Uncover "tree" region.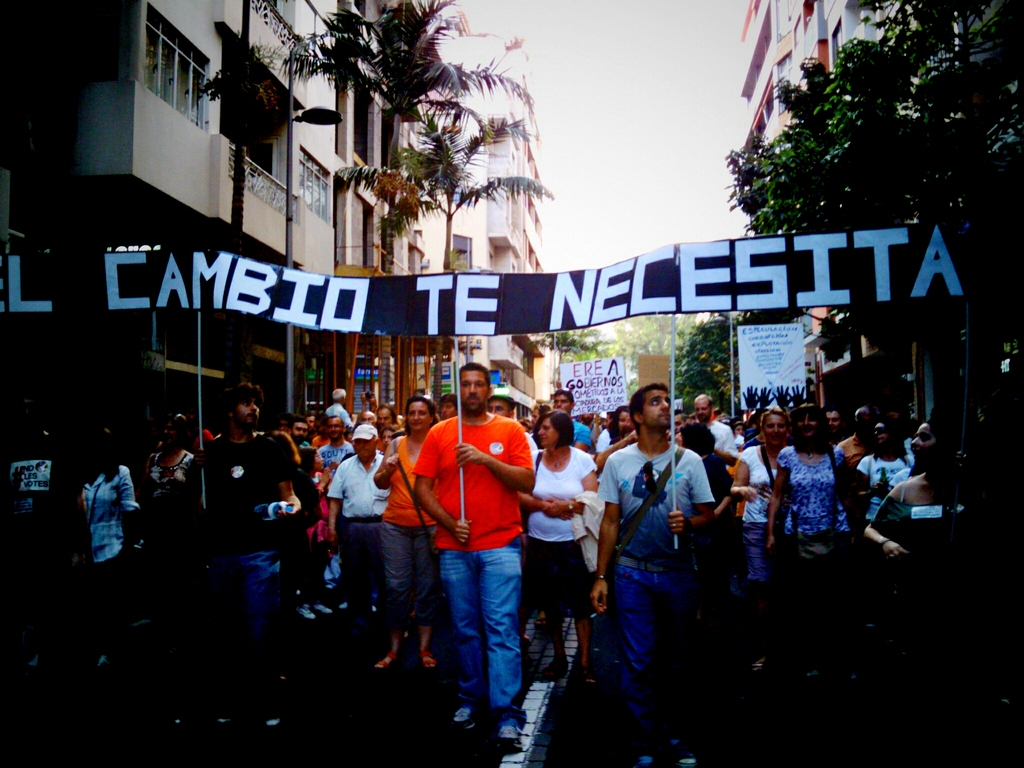
Uncovered: [726, 0, 1023, 440].
